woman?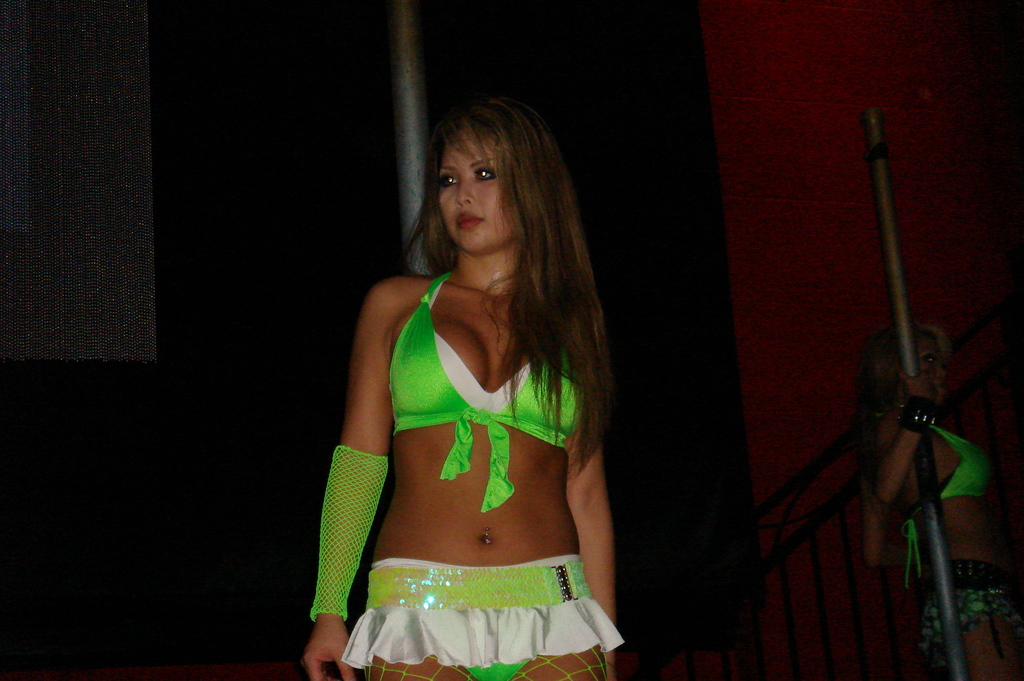
<region>301, 95, 615, 680</region>
